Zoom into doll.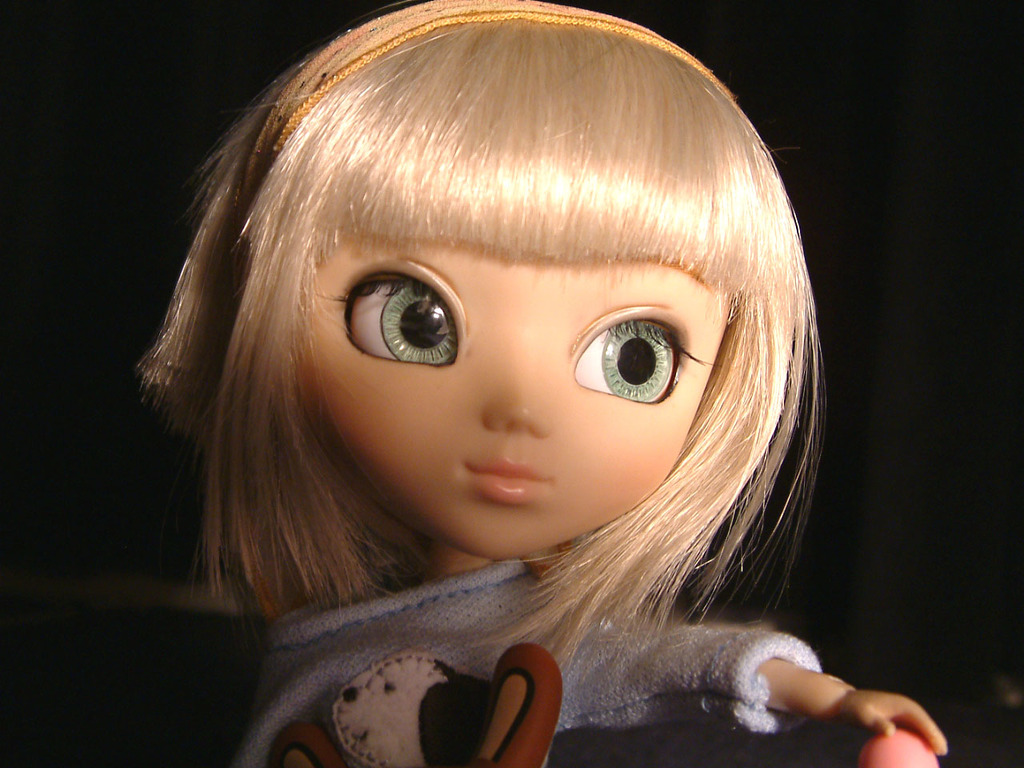
Zoom target: Rect(118, 5, 886, 755).
